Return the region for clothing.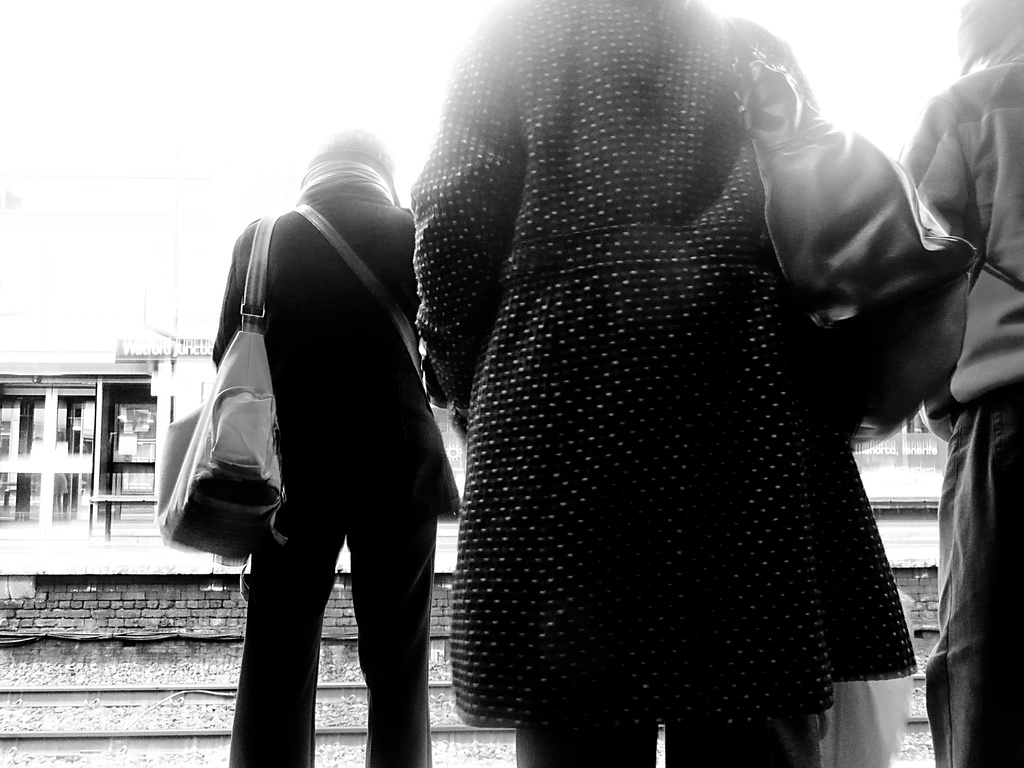
[394,11,1016,767].
